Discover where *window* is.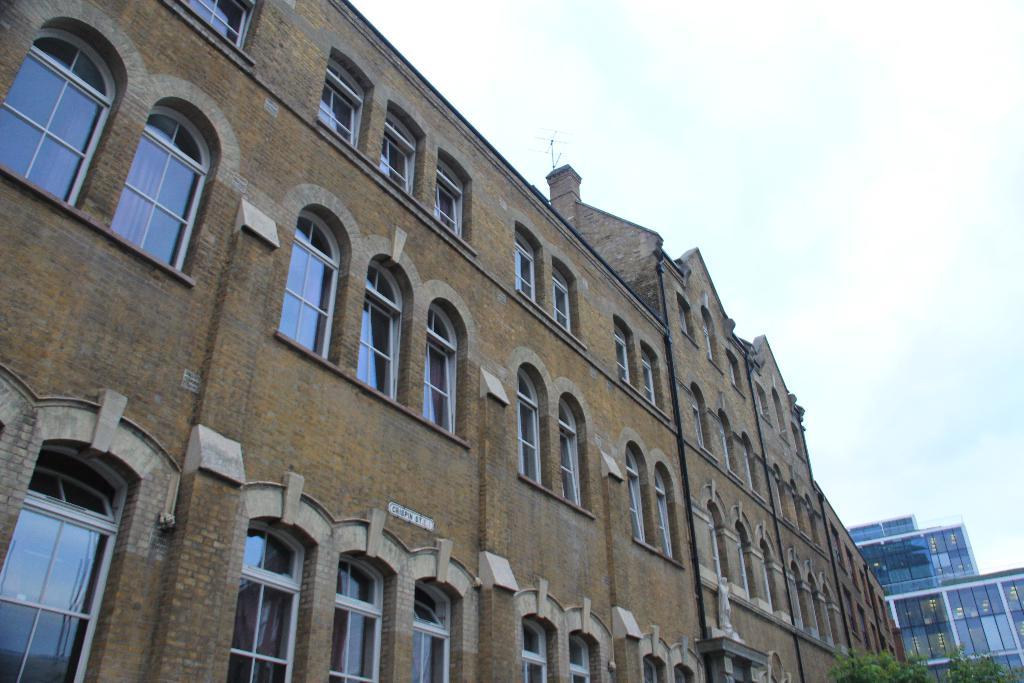
Discovered at bbox=(405, 545, 477, 682).
